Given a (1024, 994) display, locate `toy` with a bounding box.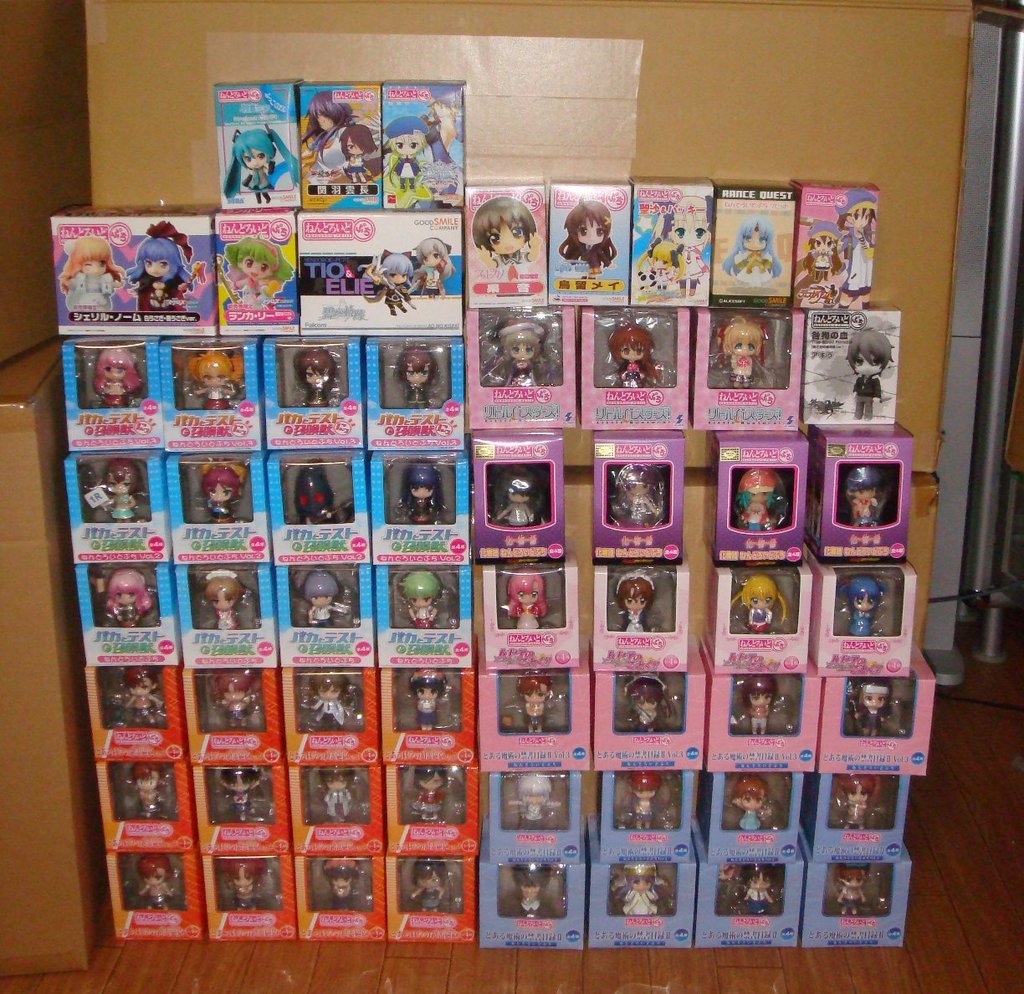
Located: locate(615, 576, 658, 626).
